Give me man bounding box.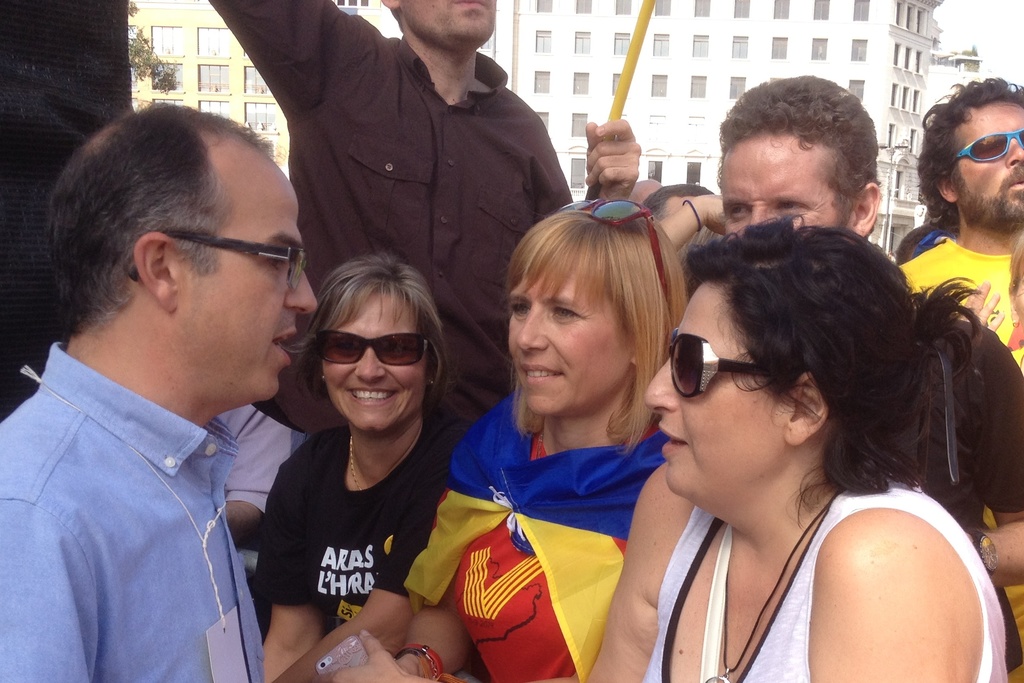
{"x1": 629, "y1": 179, "x2": 664, "y2": 210}.
